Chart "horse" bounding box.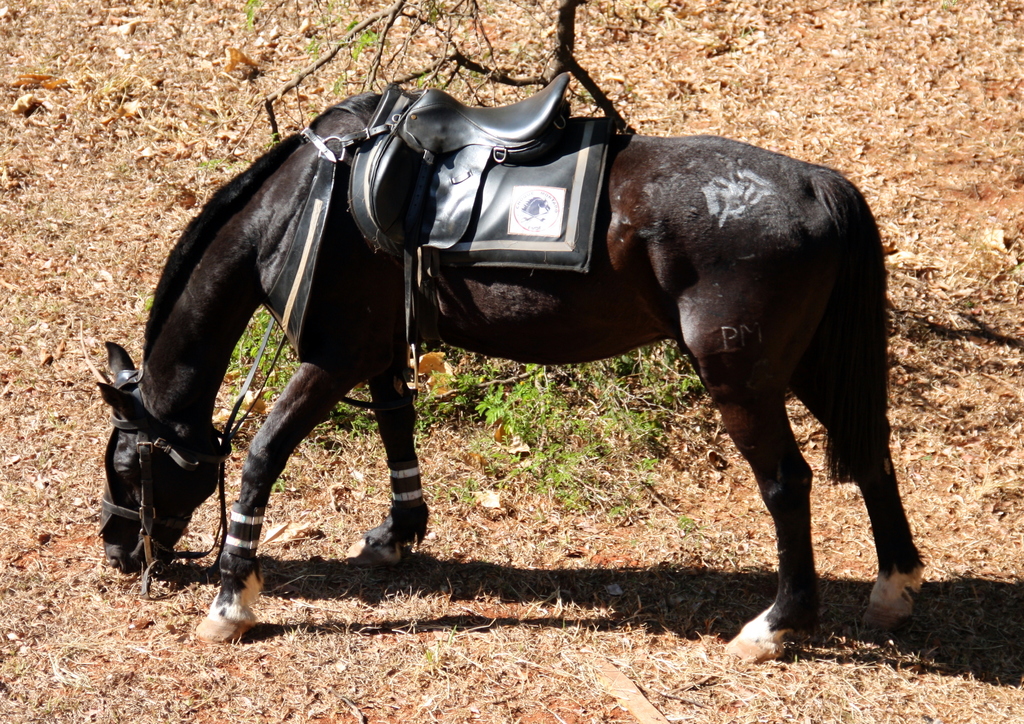
Charted: select_region(97, 89, 929, 666).
